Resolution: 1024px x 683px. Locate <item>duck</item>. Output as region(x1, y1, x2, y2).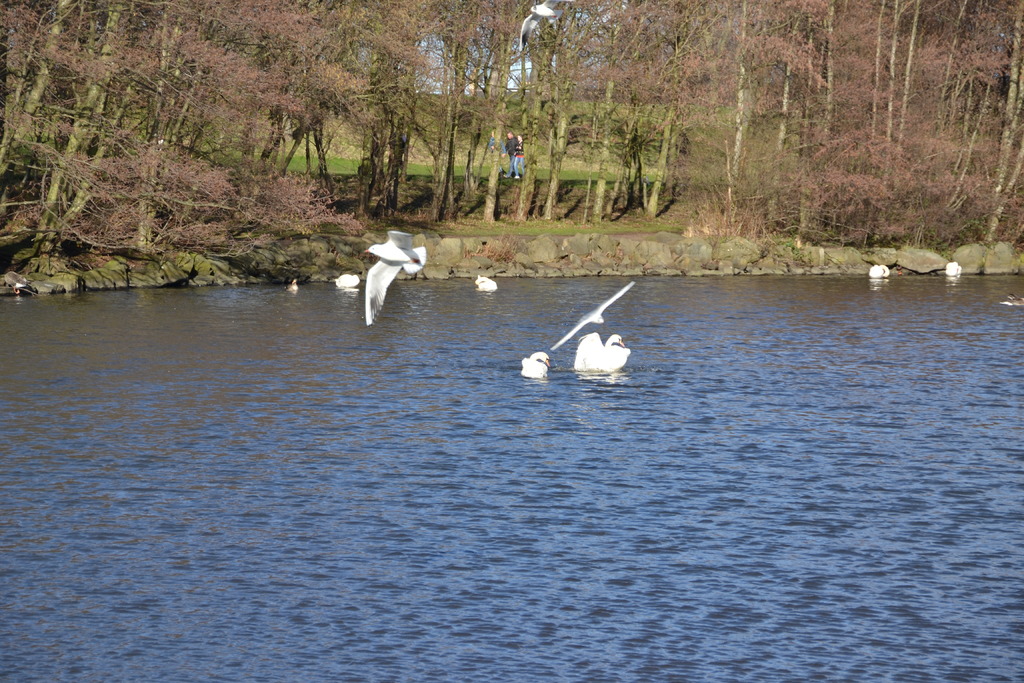
region(515, 348, 562, 389).
